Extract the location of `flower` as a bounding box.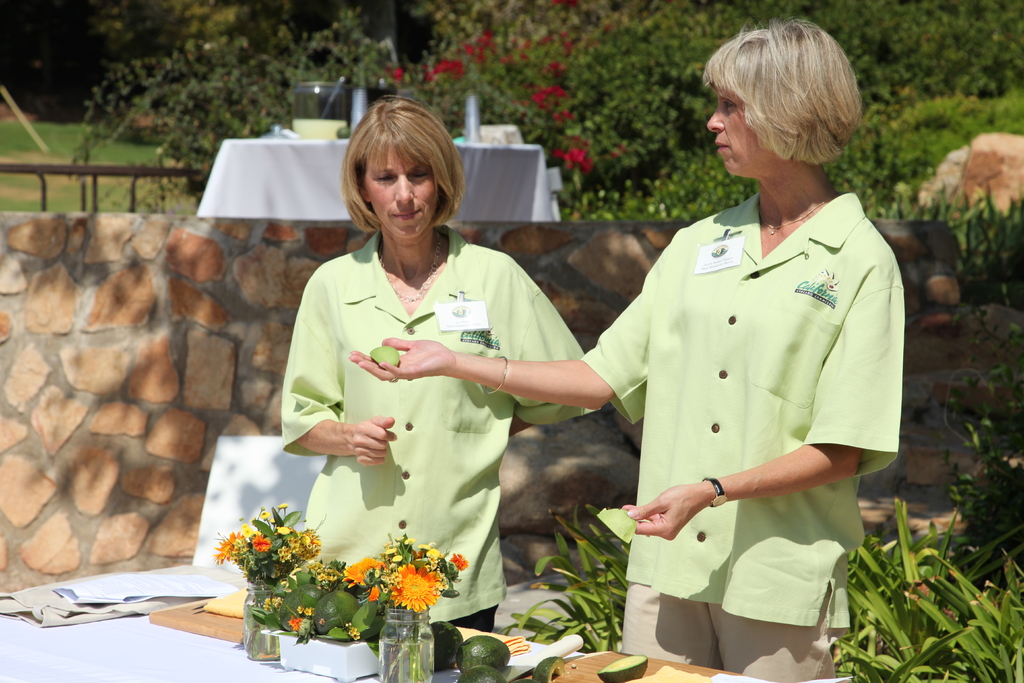
<box>390,567,438,617</box>.
